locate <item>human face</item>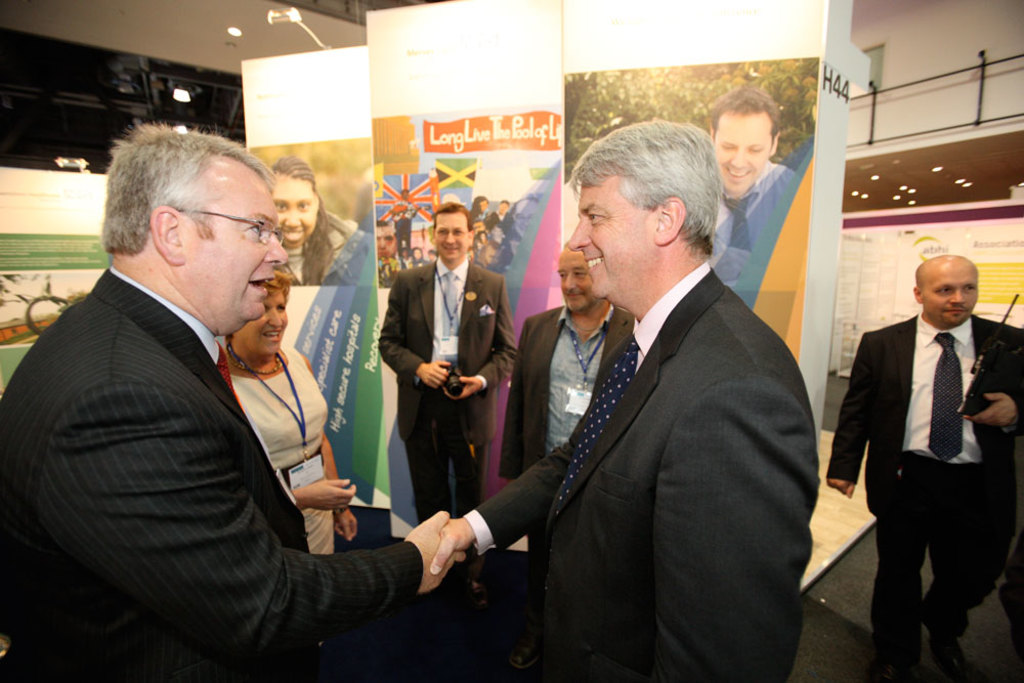
{"left": 714, "top": 116, "right": 768, "bottom": 191}
